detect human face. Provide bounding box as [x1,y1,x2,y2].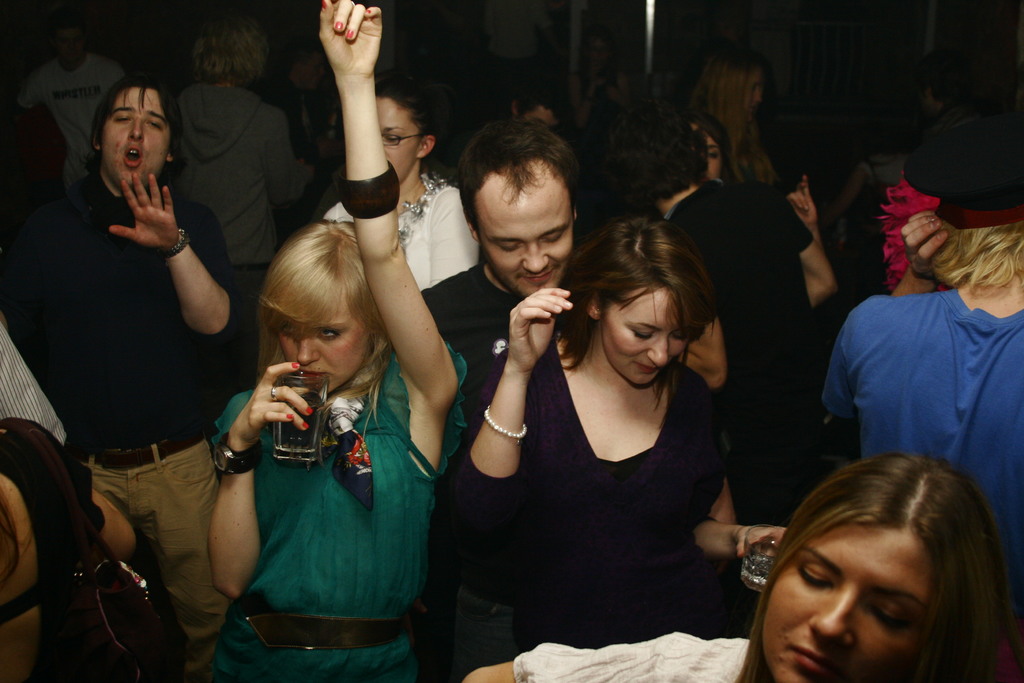
[280,288,368,393].
